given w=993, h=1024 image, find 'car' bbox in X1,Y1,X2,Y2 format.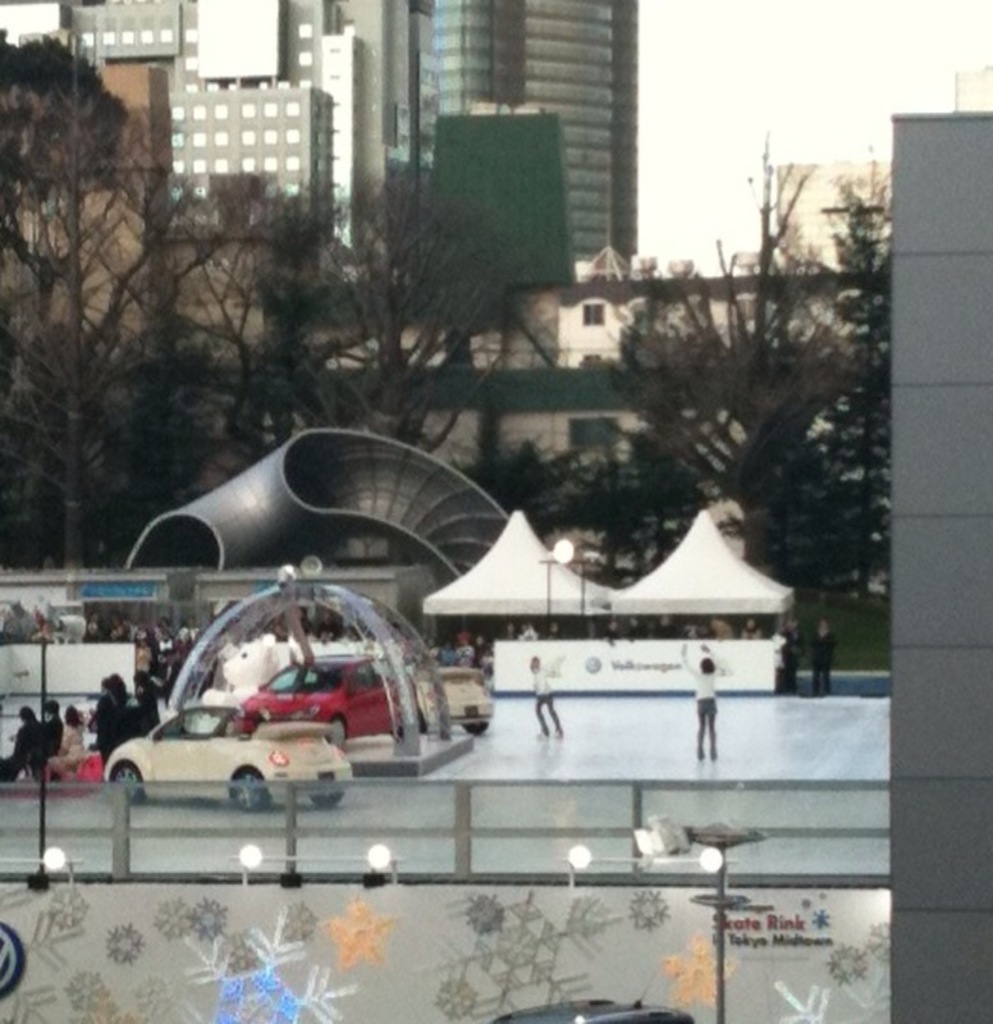
494,979,700,1023.
